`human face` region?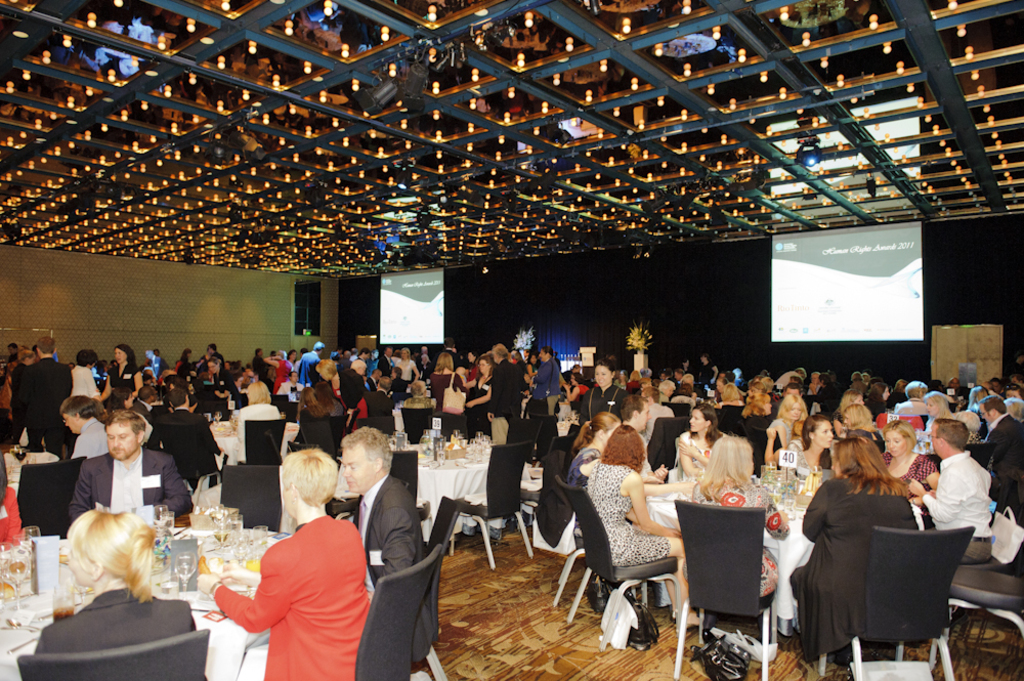
340:444:375:491
